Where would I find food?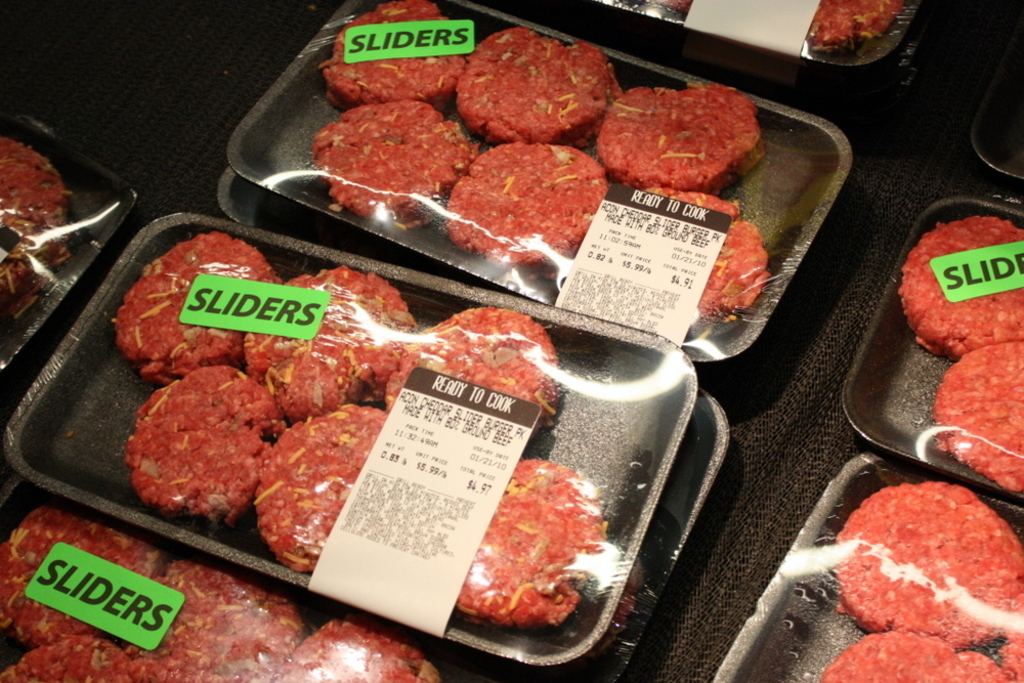
At box(385, 305, 558, 424).
